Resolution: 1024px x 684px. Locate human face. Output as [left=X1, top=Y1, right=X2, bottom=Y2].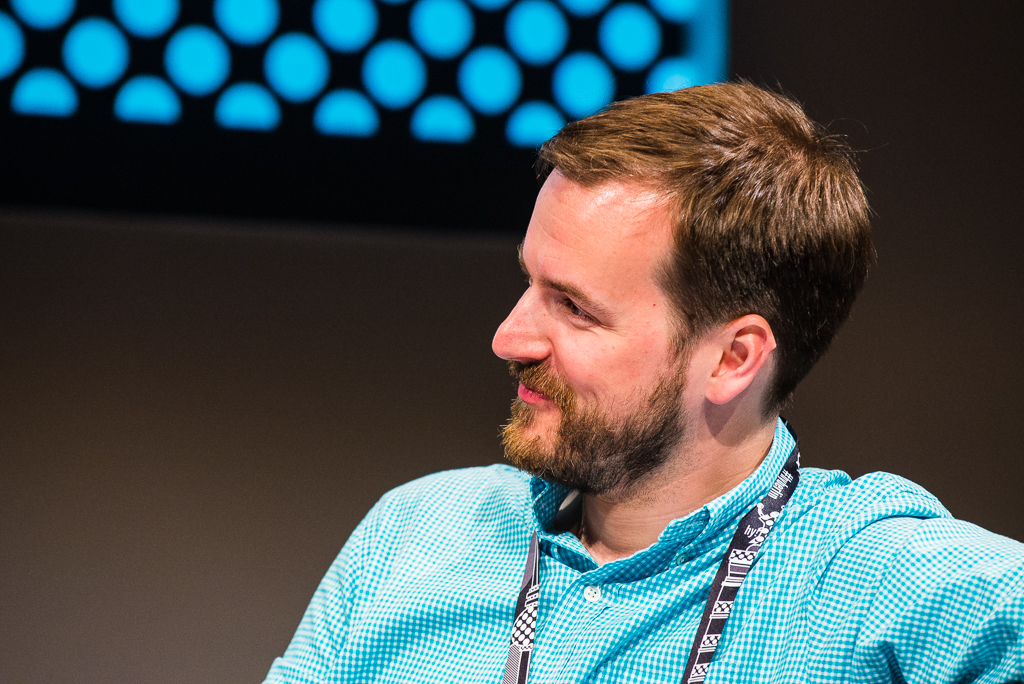
[left=492, top=179, right=708, bottom=498].
